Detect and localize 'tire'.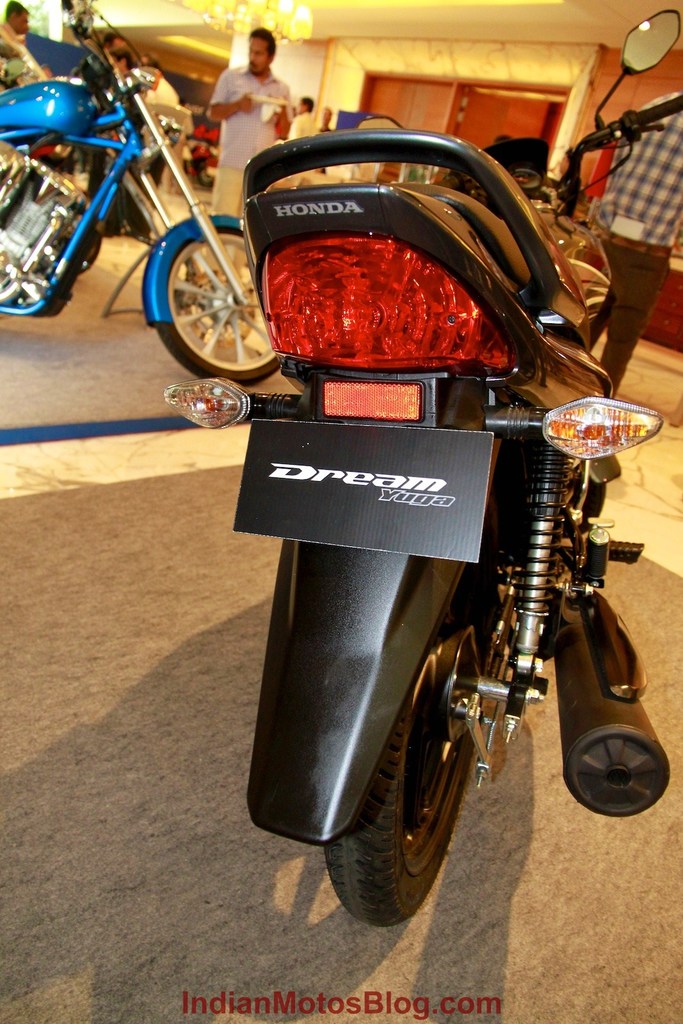
Localized at 195:162:216:190.
